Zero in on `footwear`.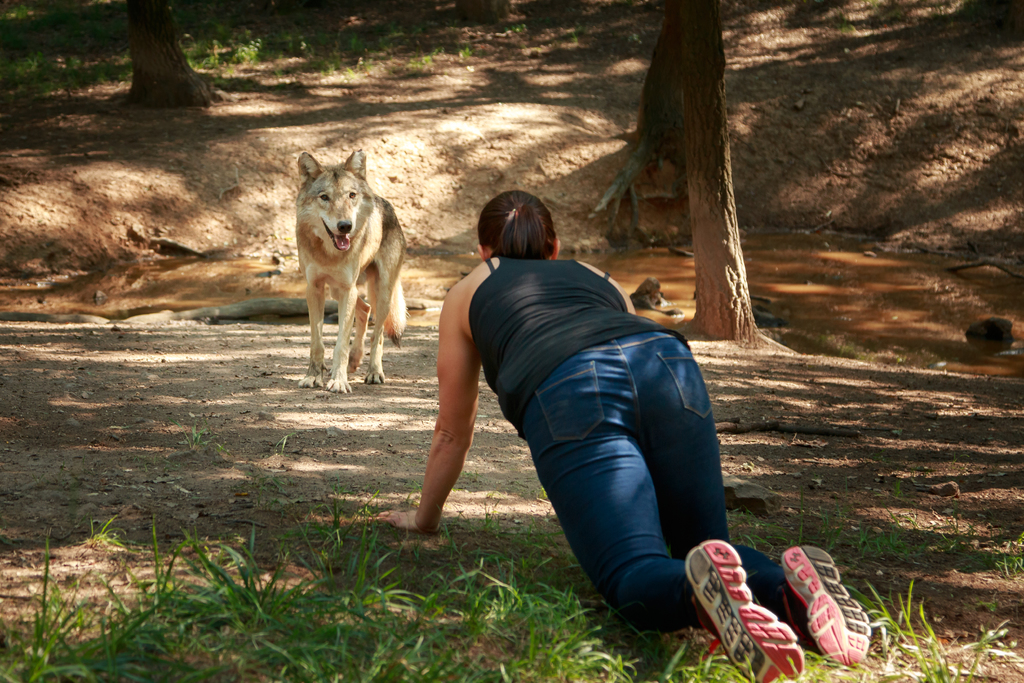
Zeroed in: left=696, top=541, right=827, bottom=673.
